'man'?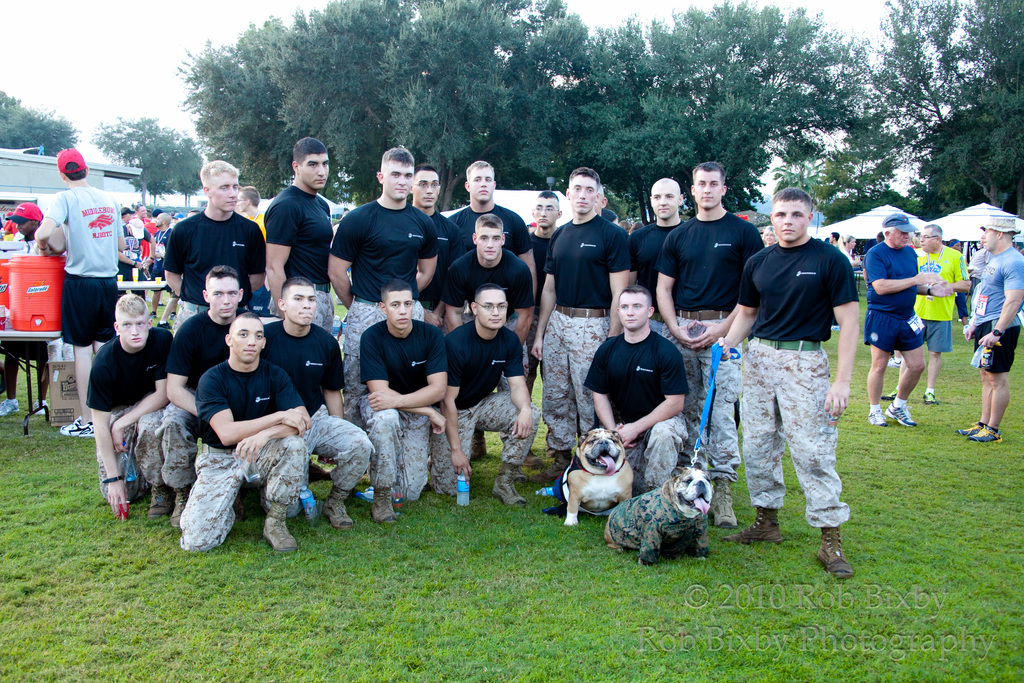
x1=406, y1=162, x2=464, y2=245
